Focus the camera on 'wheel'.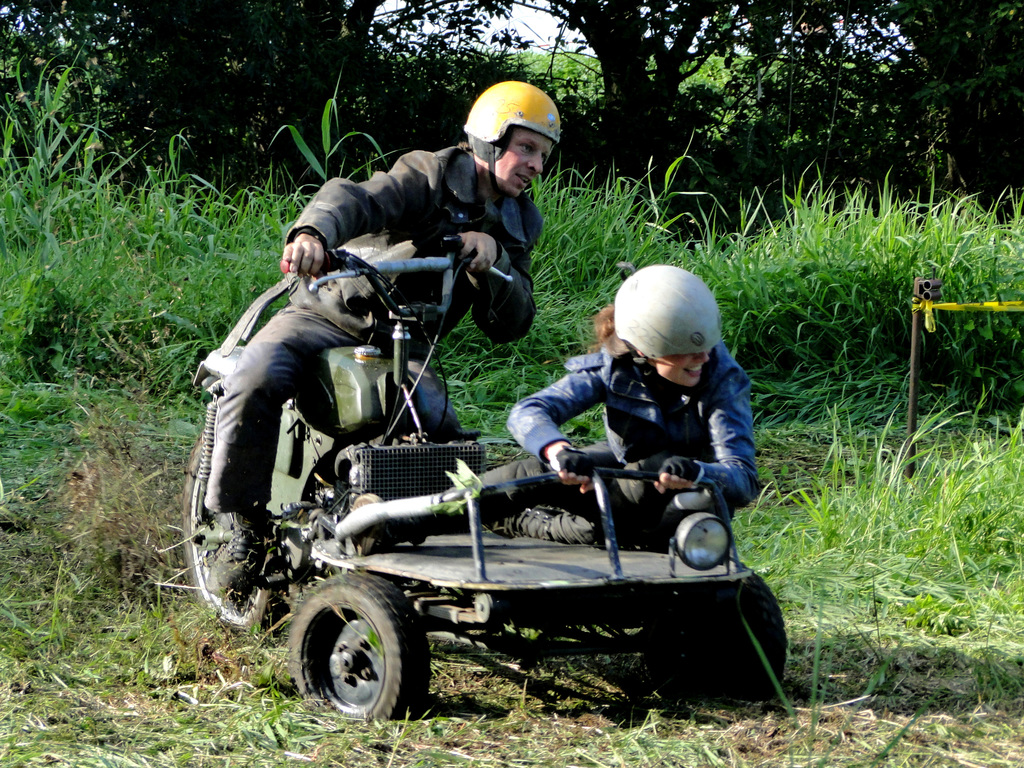
Focus region: [left=175, top=426, right=278, bottom=632].
